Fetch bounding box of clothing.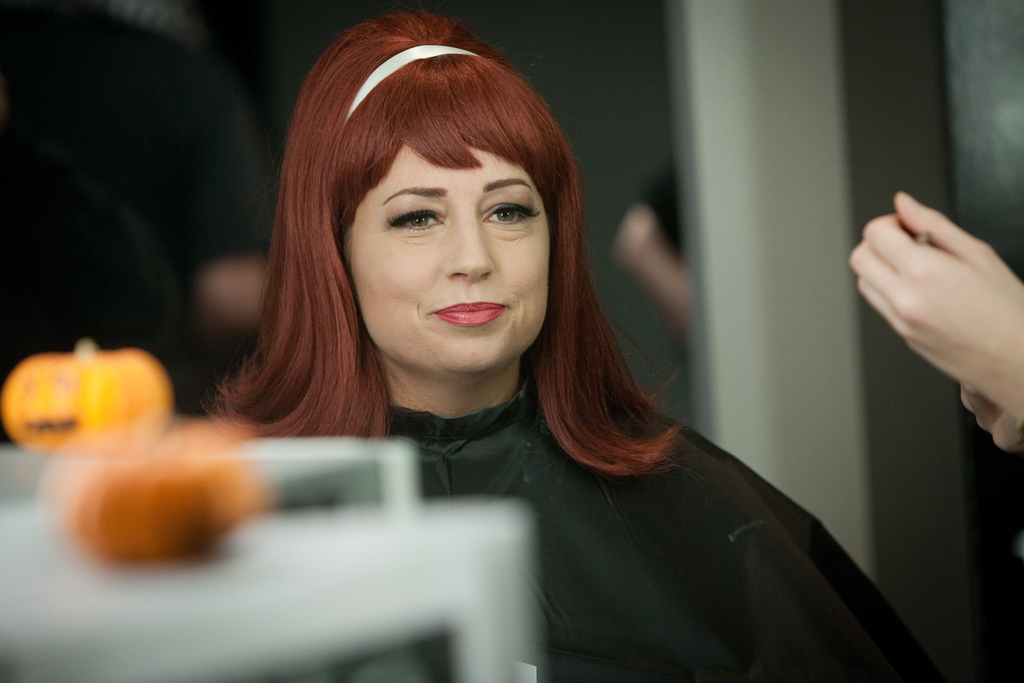
Bbox: l=208, t=354, r=1007, b=682.
